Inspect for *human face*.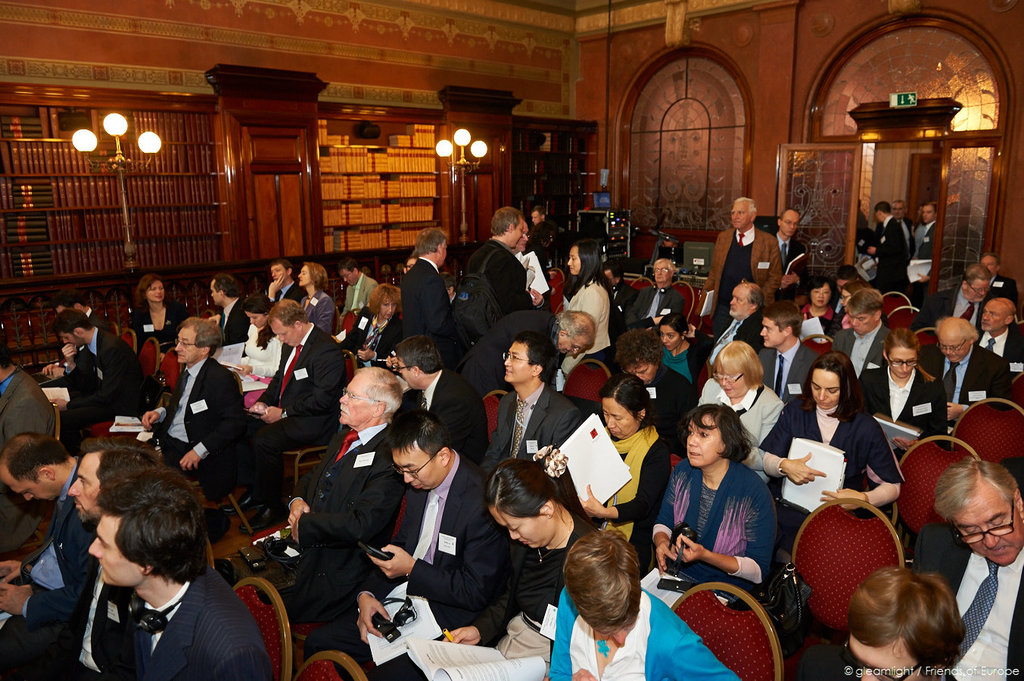
Inspection: left=811, top=287, right=826, bottom=301.
